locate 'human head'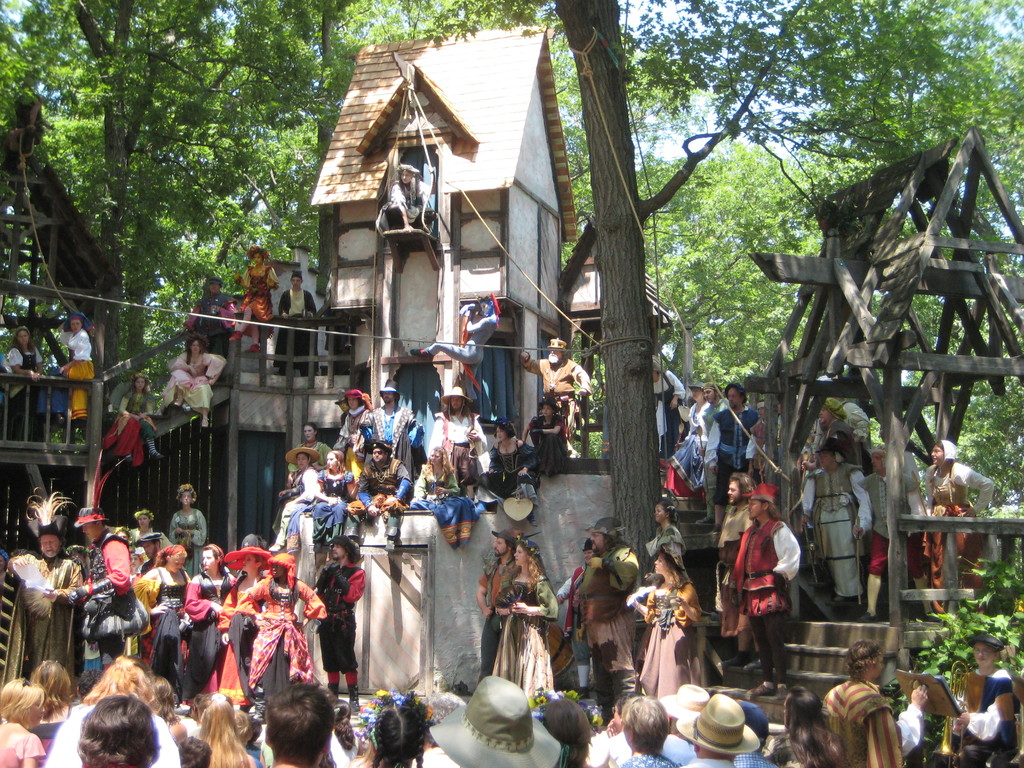
bbox=(129, 552, 146, 573)
